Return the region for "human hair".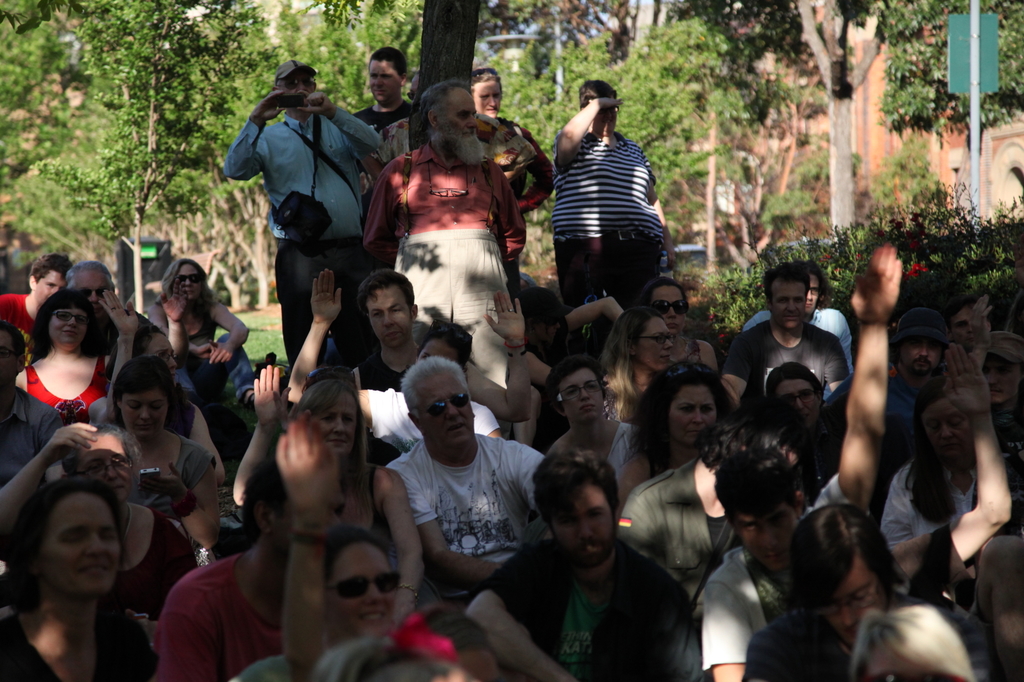
box=[6, 476, 129, 618].
